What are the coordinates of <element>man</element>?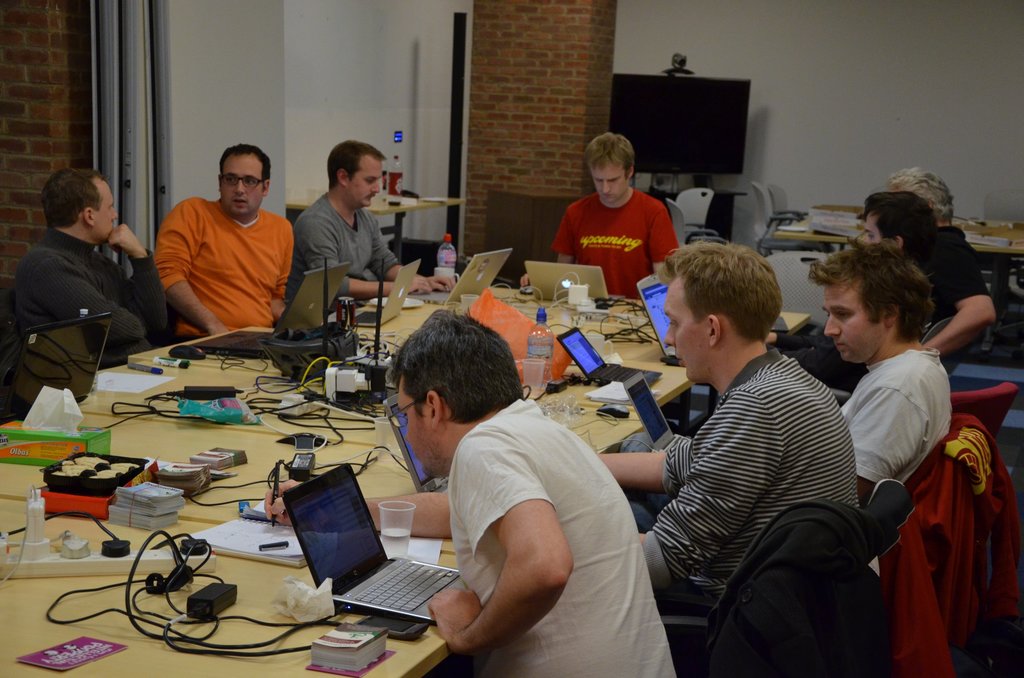
545, 129, 681, 300.
